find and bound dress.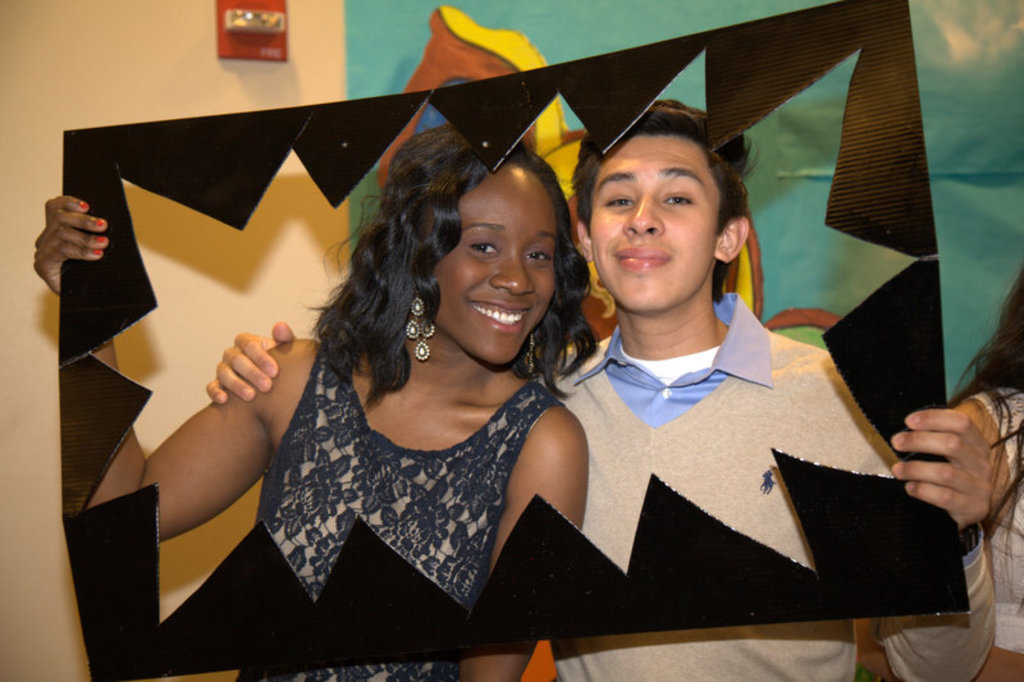
Bound: [232,348,564,681].
